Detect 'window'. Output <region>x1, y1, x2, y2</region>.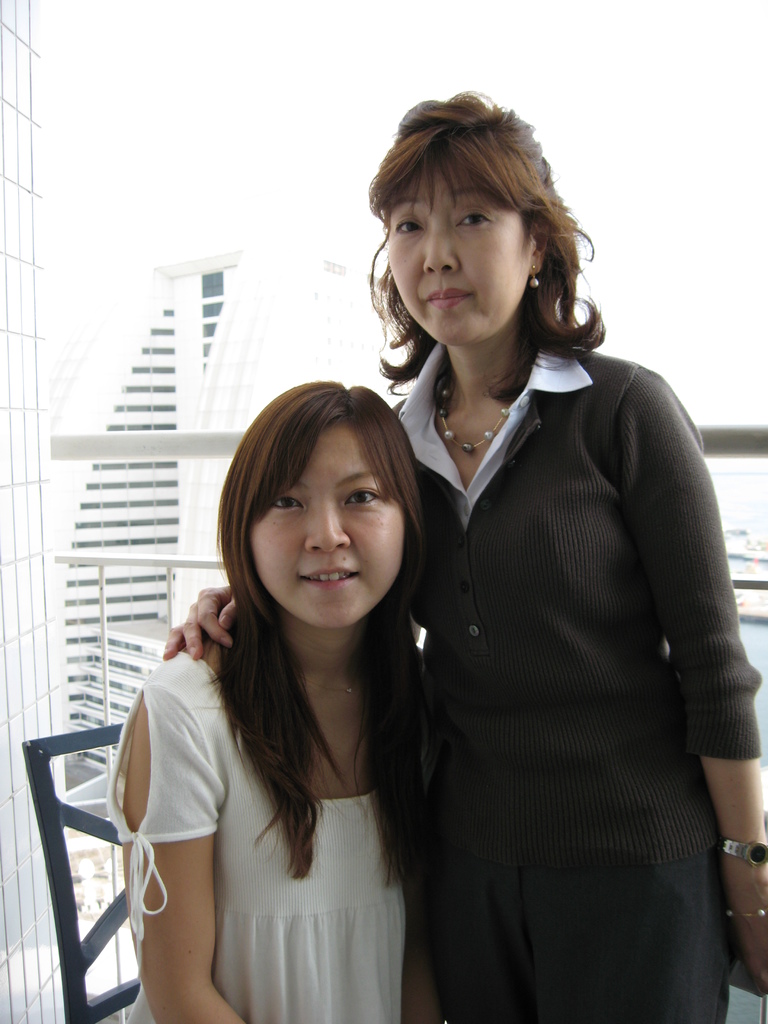
<region>150, 330, 177, 337</region>.
